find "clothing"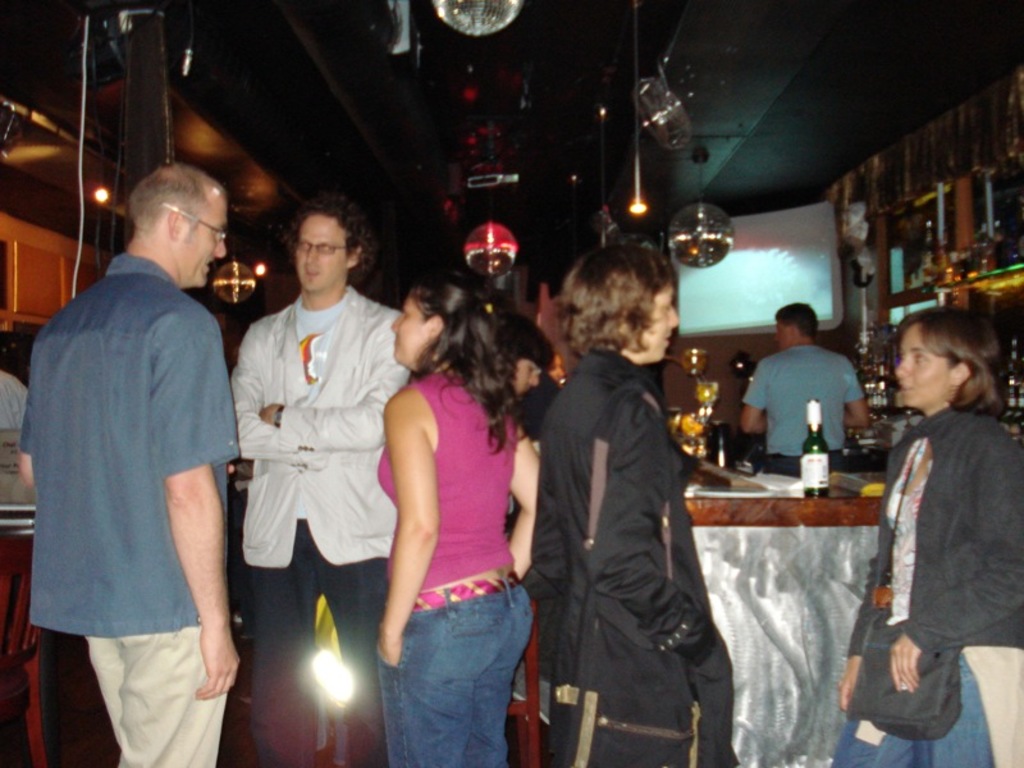
745/347/860/468
